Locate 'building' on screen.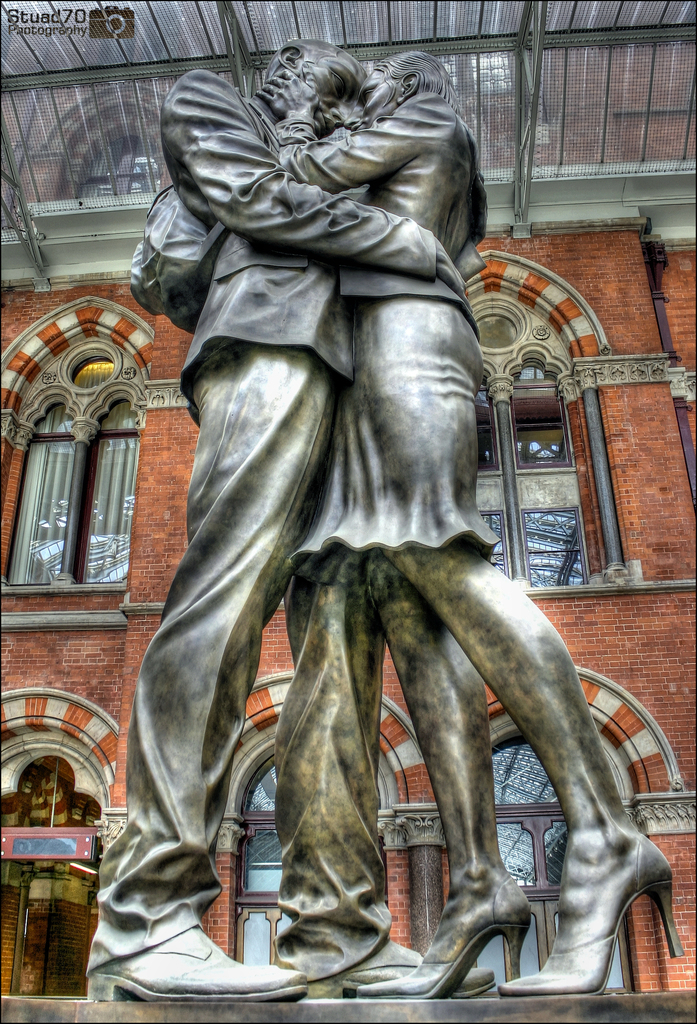
On screen at bbox=[0, 0, 696, 998].
